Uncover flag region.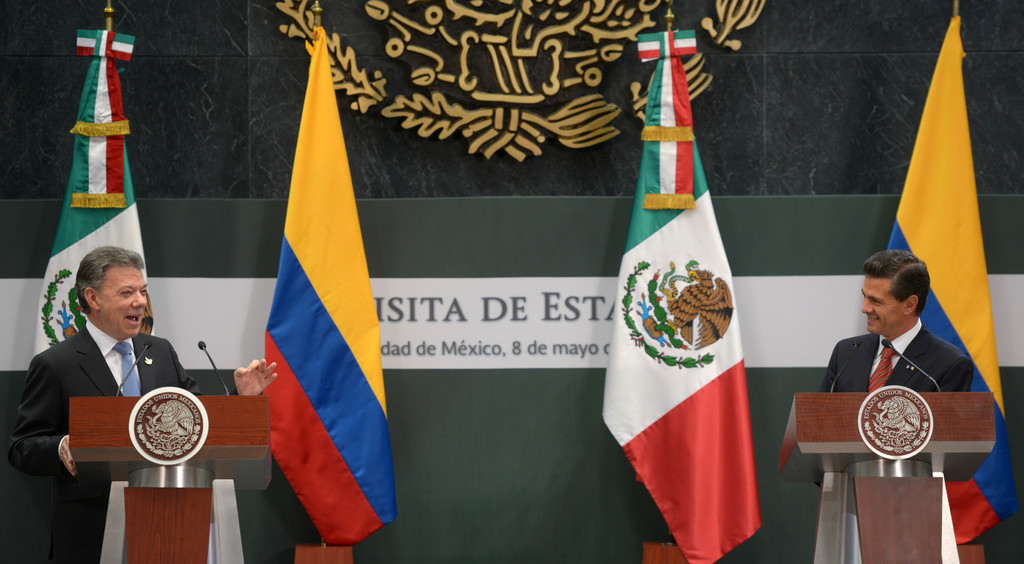
Uncovered: box(234, 28, 388, 561).
